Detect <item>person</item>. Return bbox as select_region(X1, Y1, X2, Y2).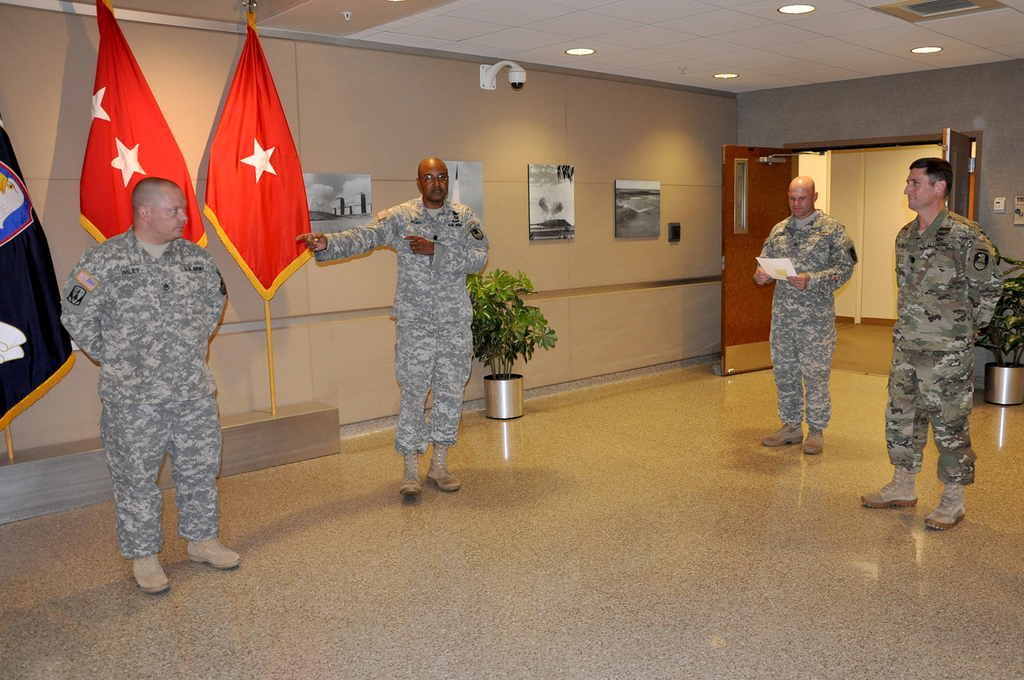
select_region(862, 155, 1003, 531).
